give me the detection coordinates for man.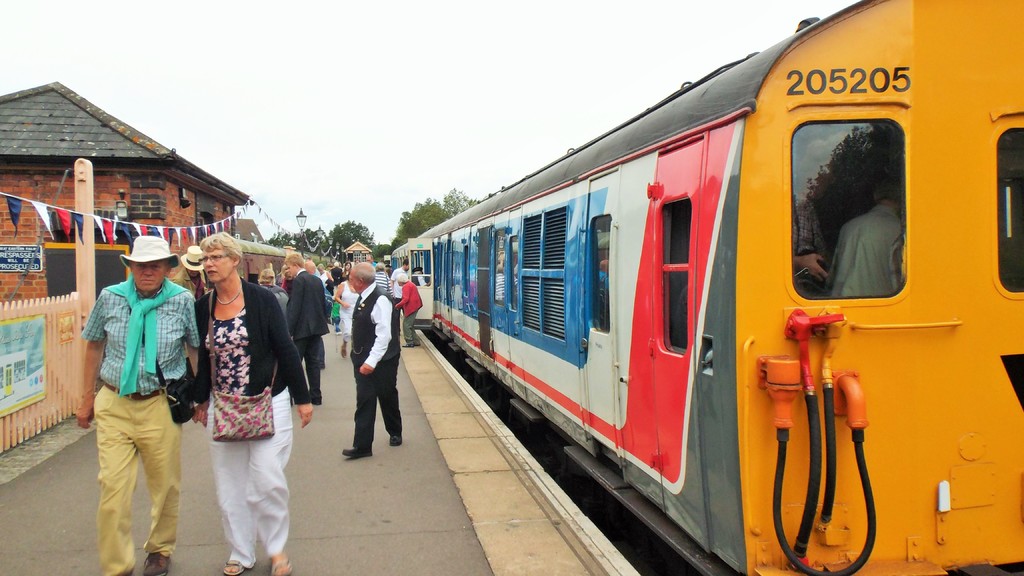
box(166, 241, 209, 382).
